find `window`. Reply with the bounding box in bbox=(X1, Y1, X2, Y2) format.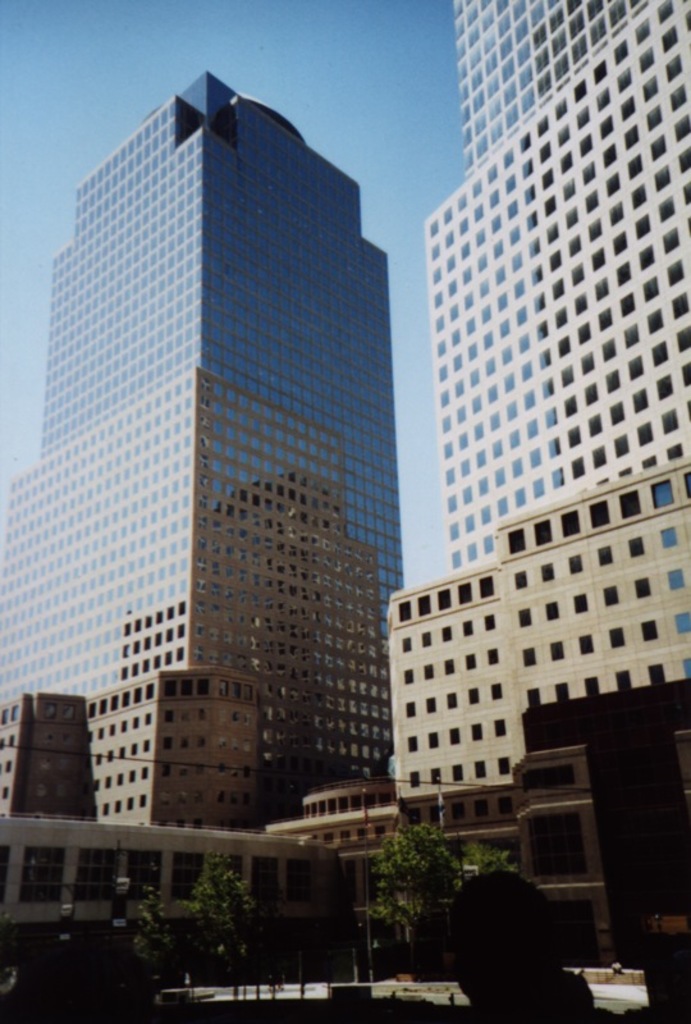
bbox=(24, 845, 61, 902).
